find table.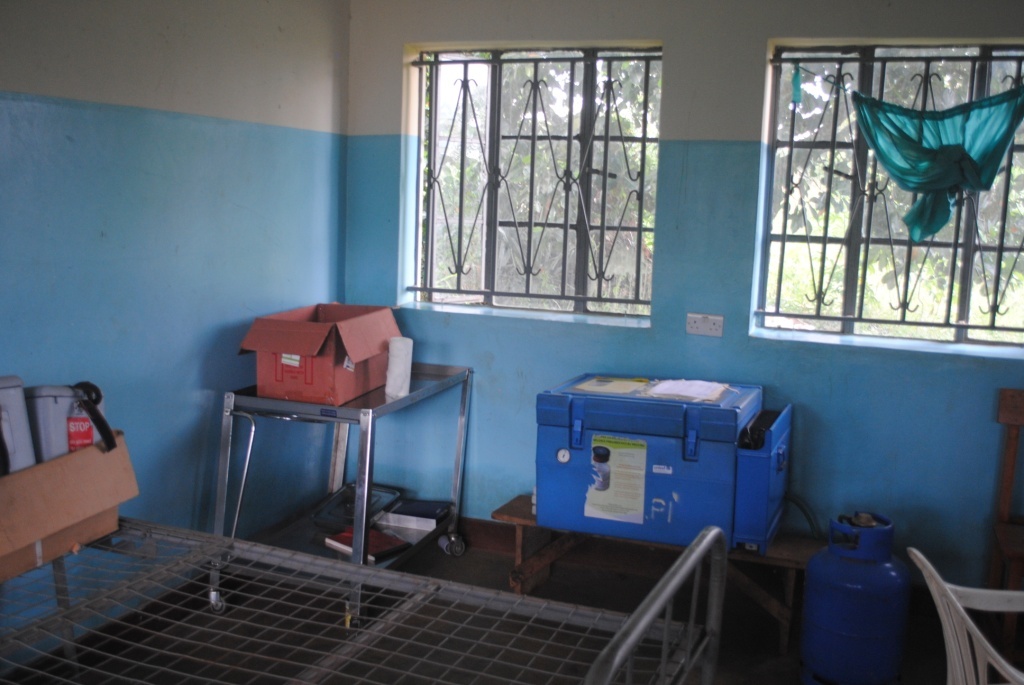
{"x1": 193, "y1": 366, "x2": 481, "y2": 571}.
